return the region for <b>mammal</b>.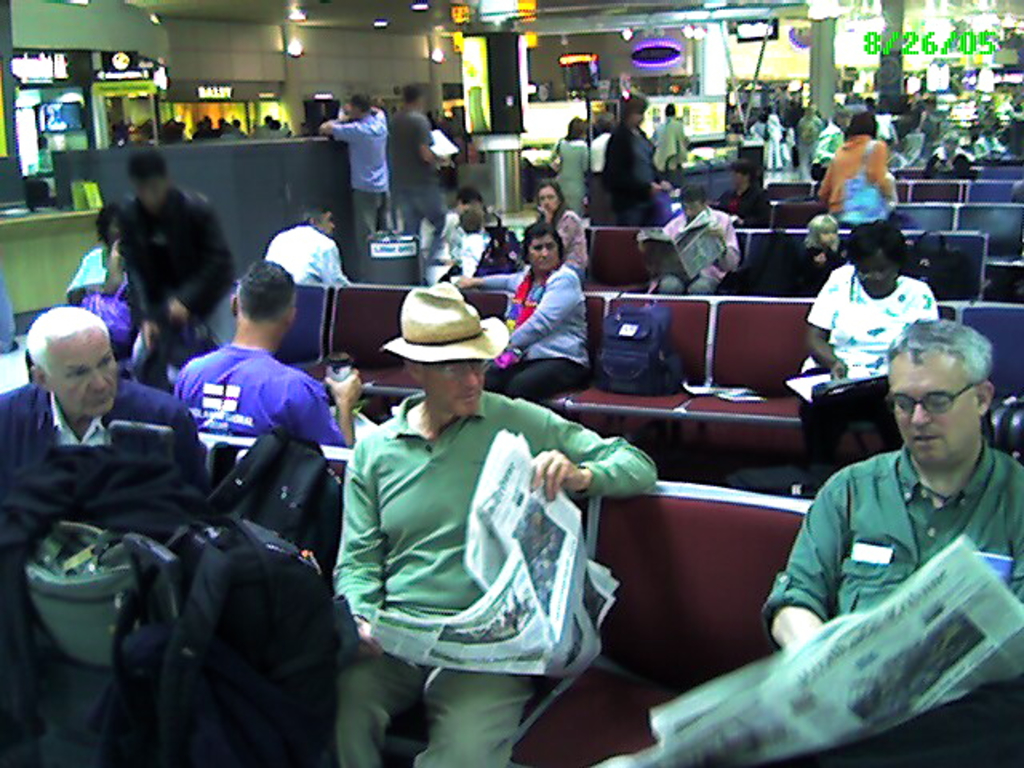
bbox=[75, 210, 133, 291].
